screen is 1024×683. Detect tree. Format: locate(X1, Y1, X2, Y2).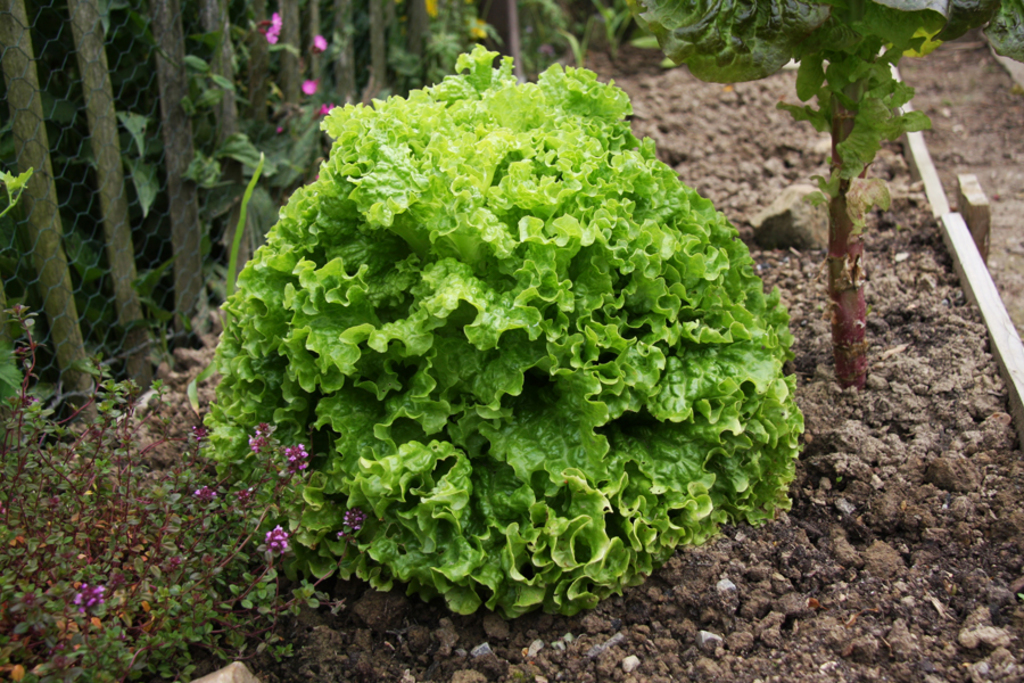
locate(197, 33, 804, 622).
